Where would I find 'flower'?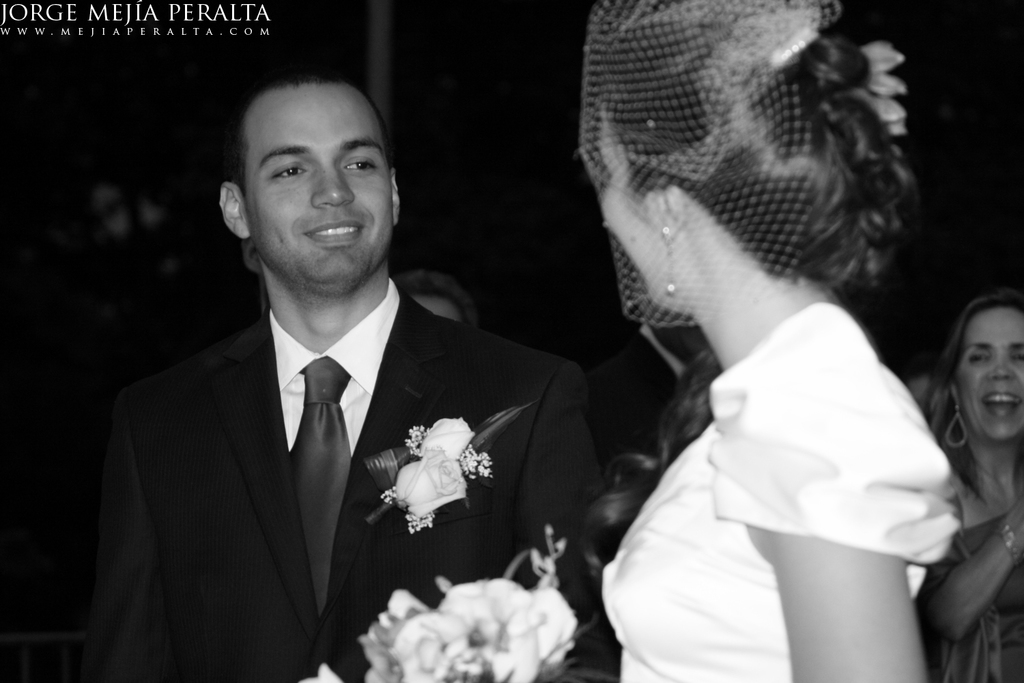
At crop(405, 420, 425, 457).
